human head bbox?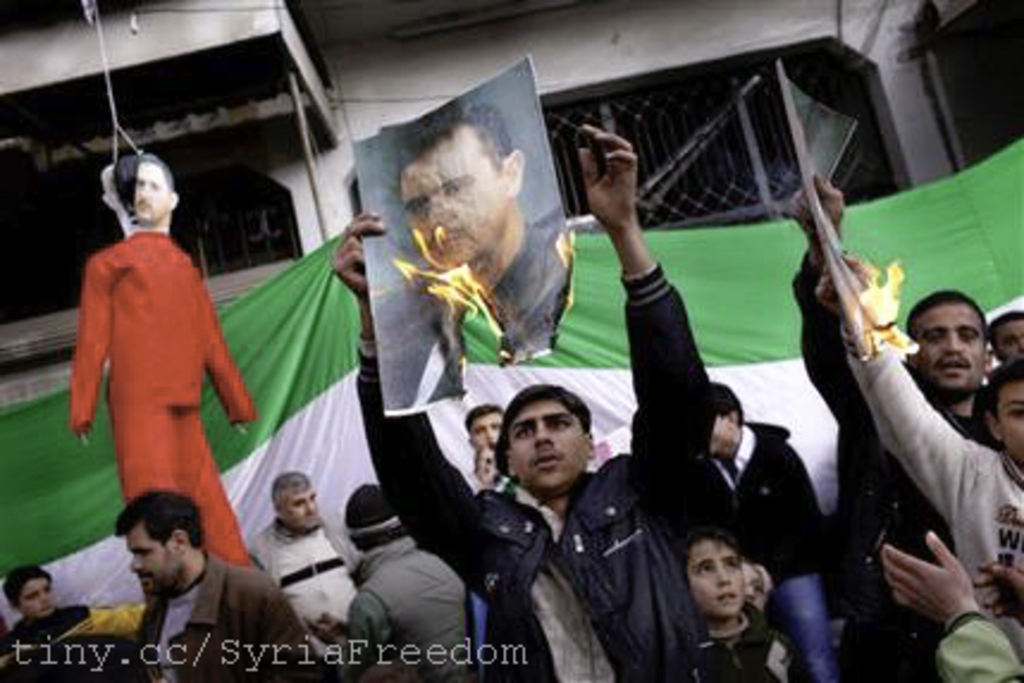
(x1=979, y1=375, x2=1022, y2=470)
